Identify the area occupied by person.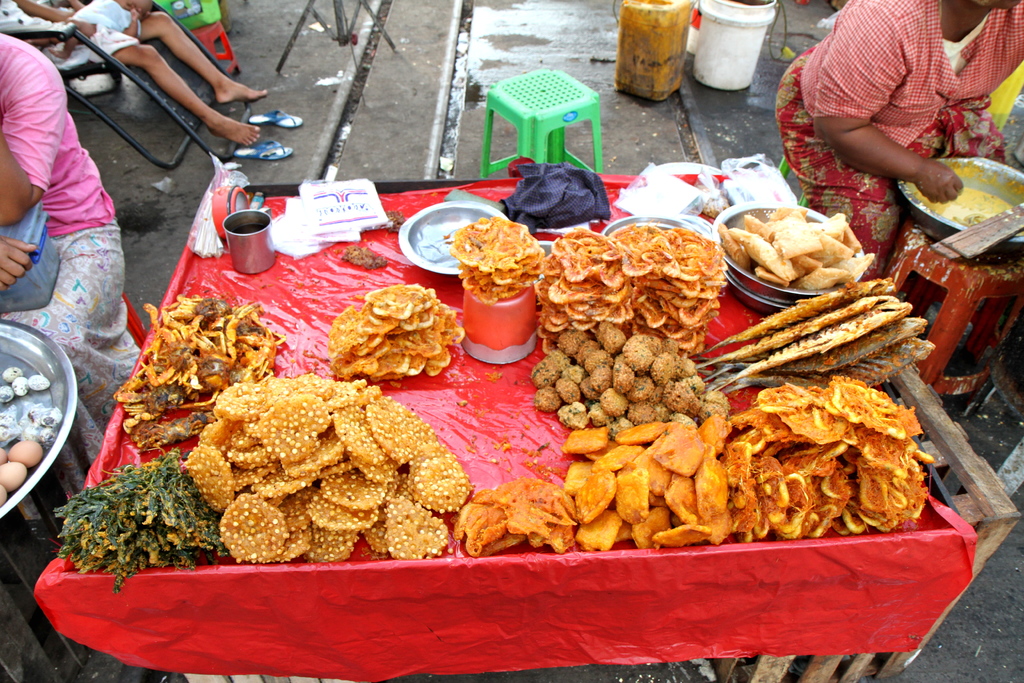
Area: 21:0:154:60.
